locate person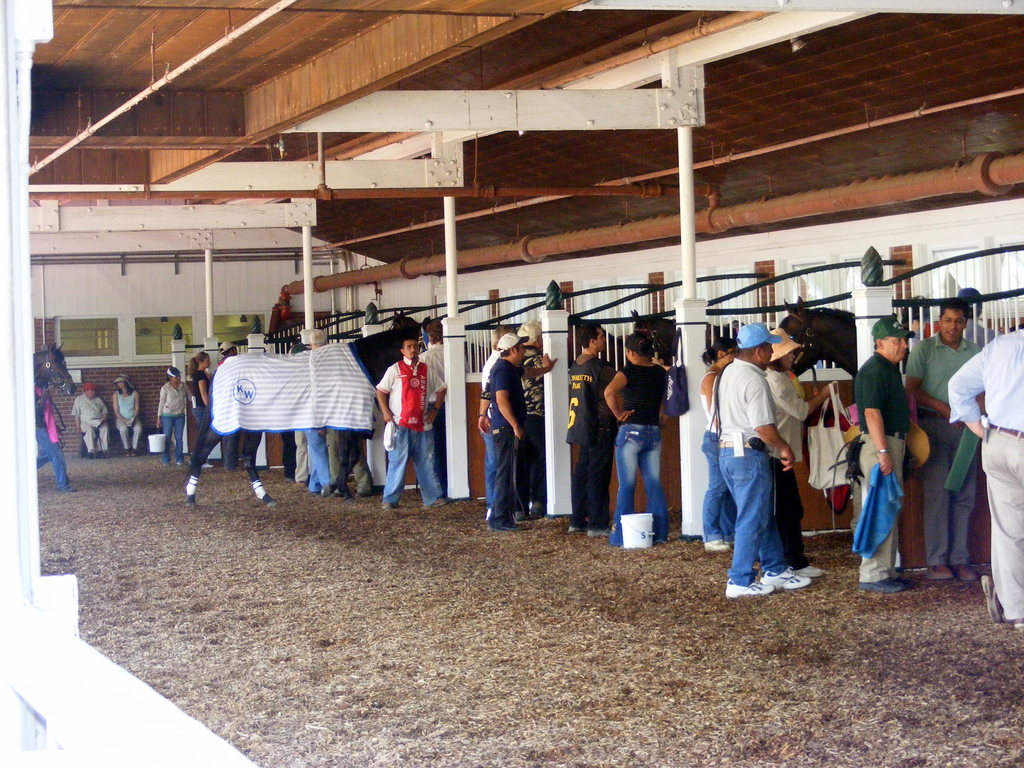
(left=111, top=367, right=147, bottom=454)
